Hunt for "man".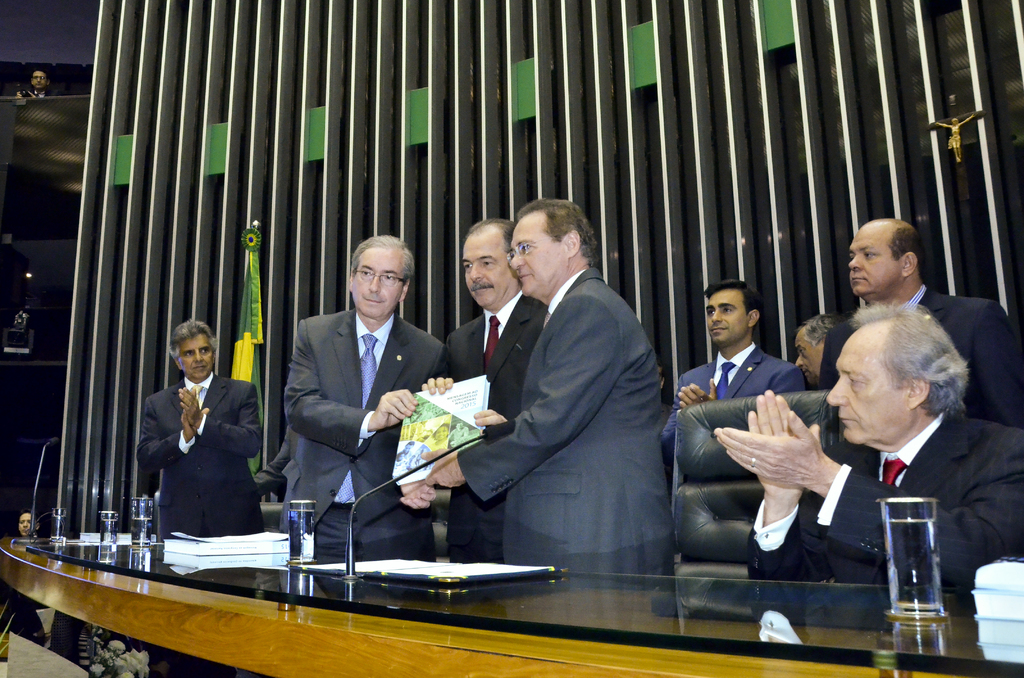
Hunted down at box(708, 295, 1023, 590).
